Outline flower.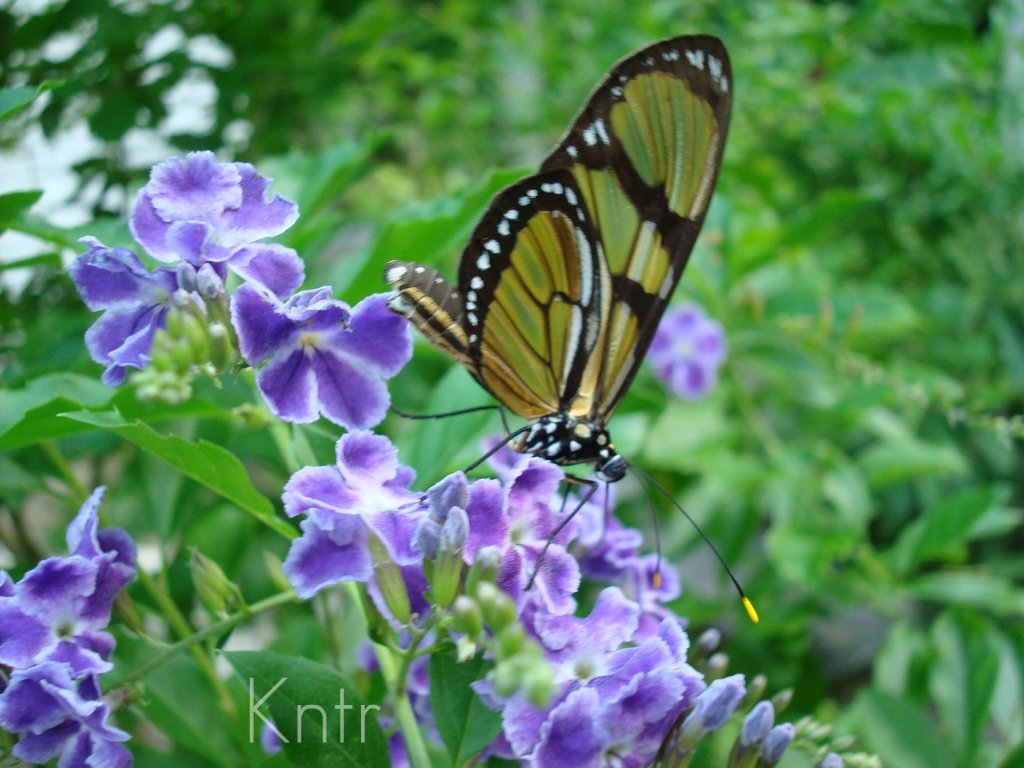
Outline: [x1=0, y1=554, x2=112, y2=683].
